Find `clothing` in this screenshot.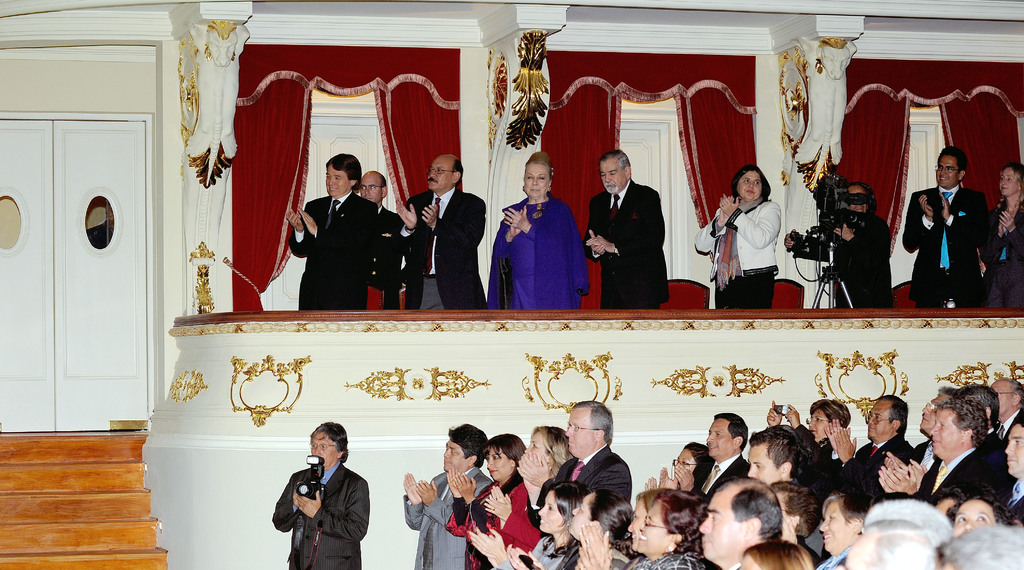
The bounding box for `clothing` is {"x1": 838, "y1": 435, "x2": 913, "y2": 514}.
